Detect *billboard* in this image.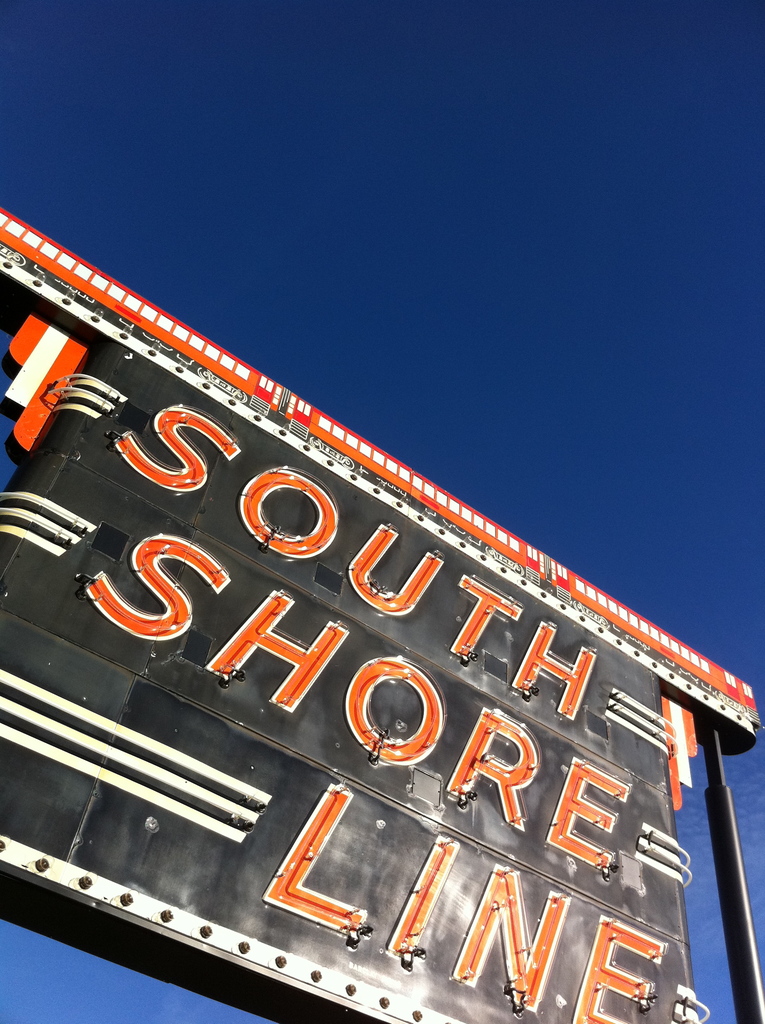
Detection: 0/228/764/1005.
